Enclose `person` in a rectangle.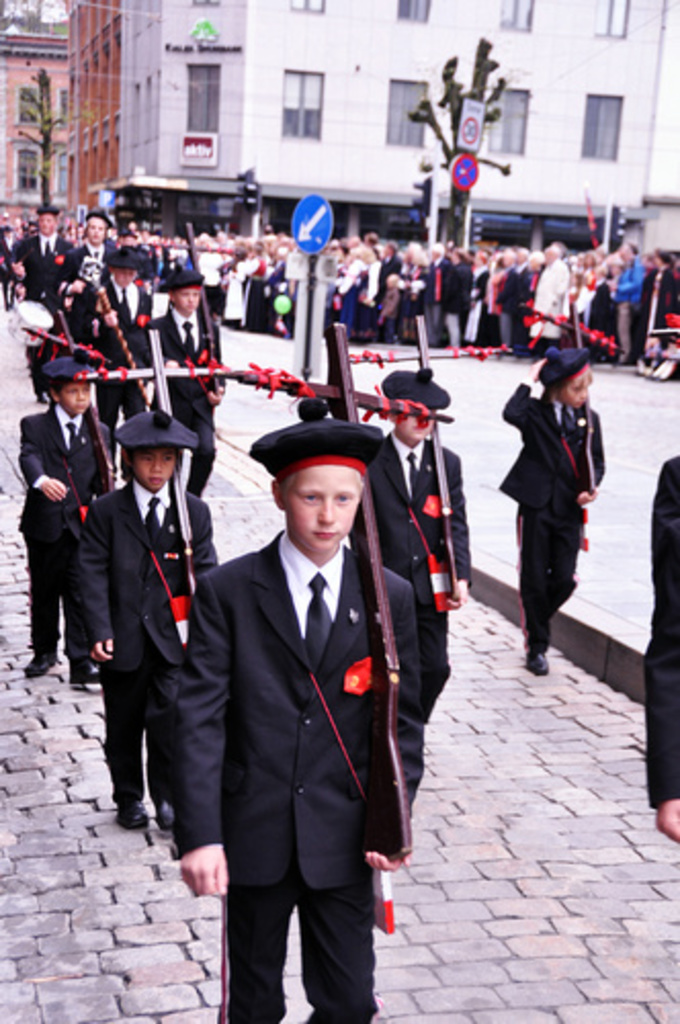
x1=172, y1=381, x2=426, y2=1022.
